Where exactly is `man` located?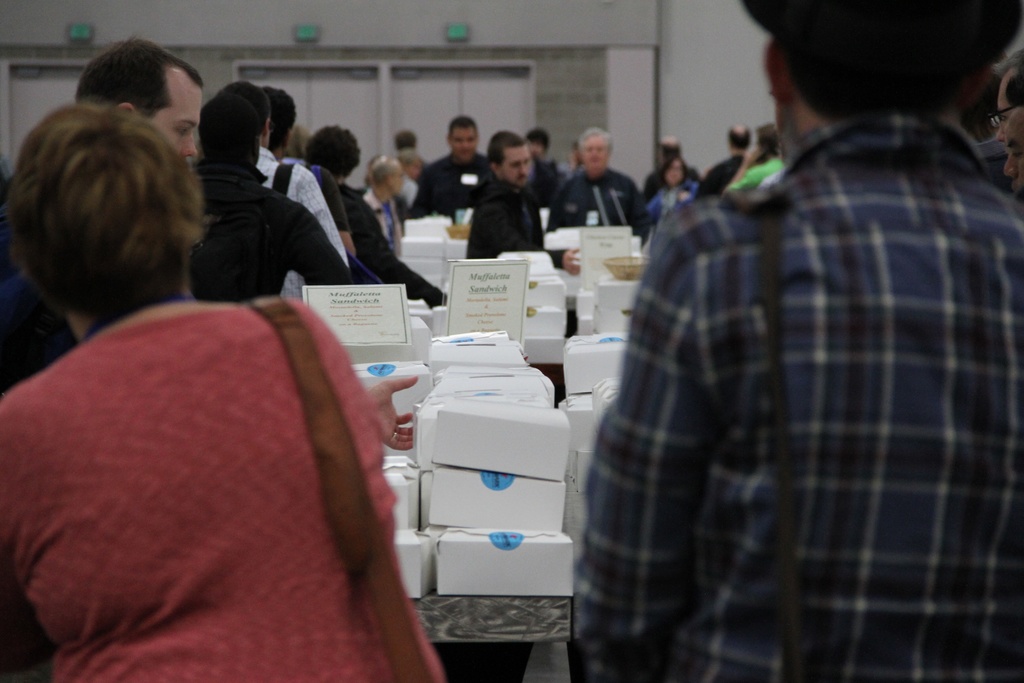
Its bounding box is <bbox>544, 127, 648, 247</bbox>.
